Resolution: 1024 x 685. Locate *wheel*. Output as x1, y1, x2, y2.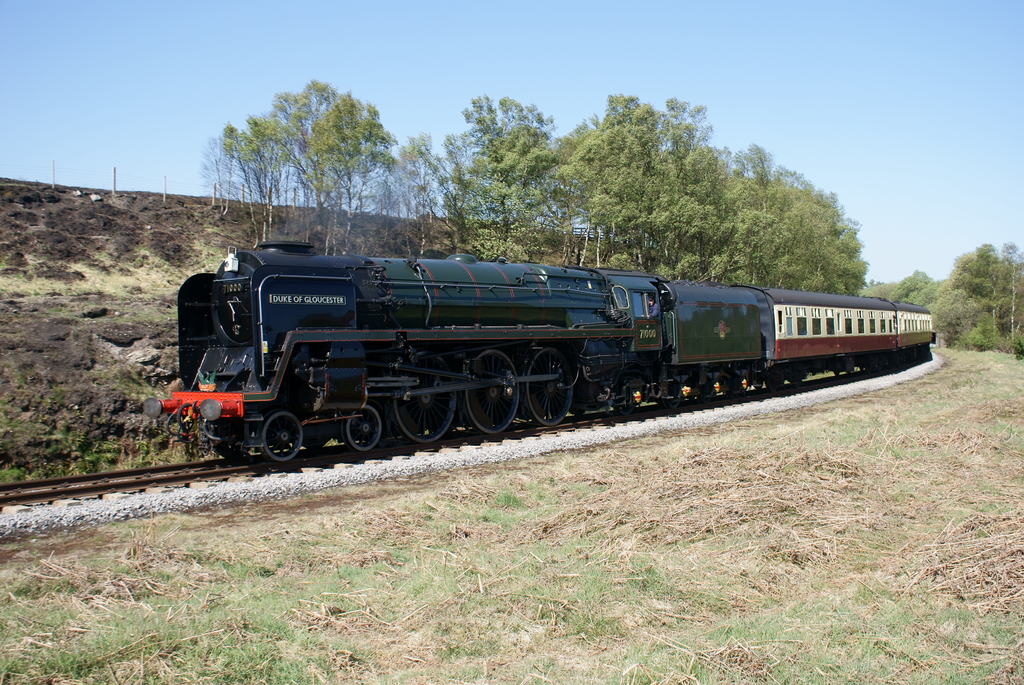
522, 345, 573, 425.
